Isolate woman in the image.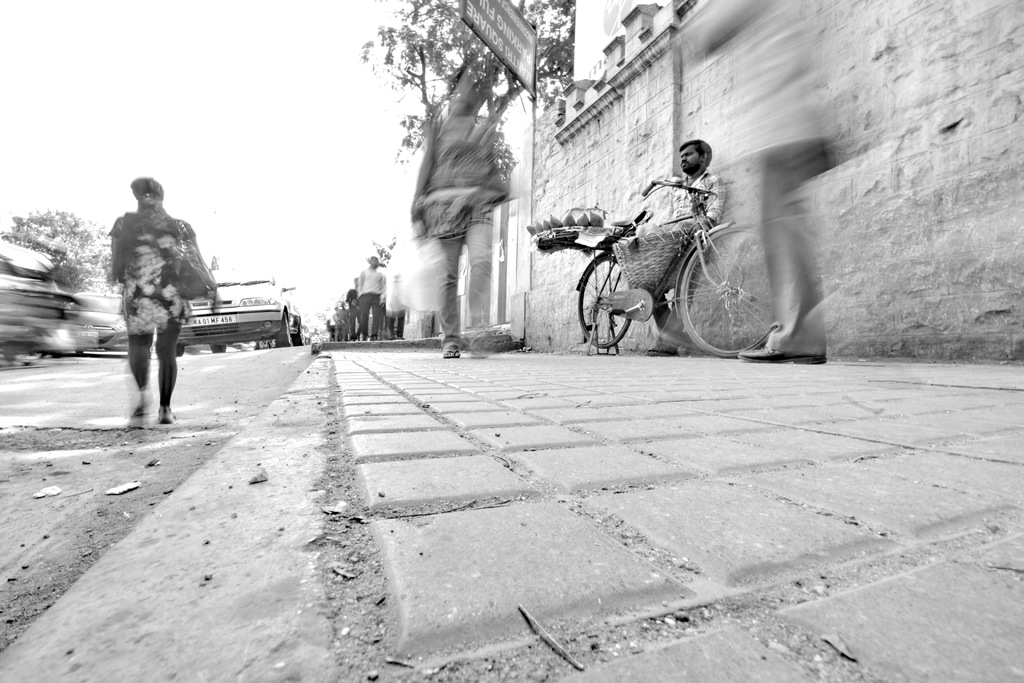
Isolated region: crop(99, 171, 200, 425).
